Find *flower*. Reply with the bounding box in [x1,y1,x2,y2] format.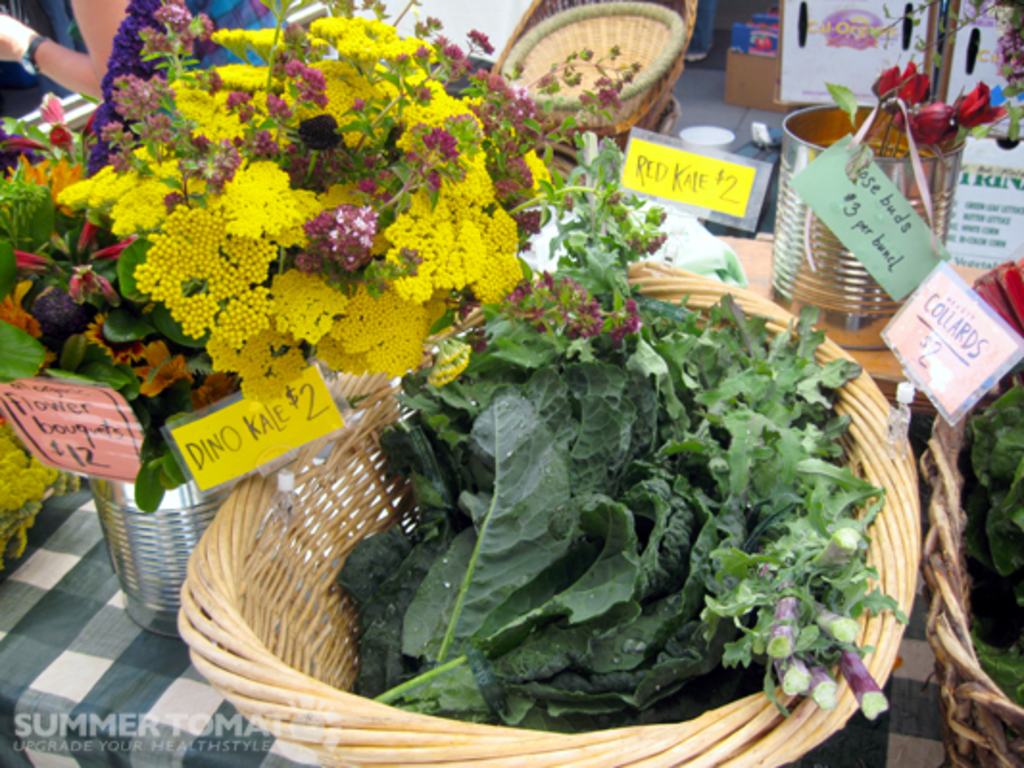
[951,73,1007,127].
